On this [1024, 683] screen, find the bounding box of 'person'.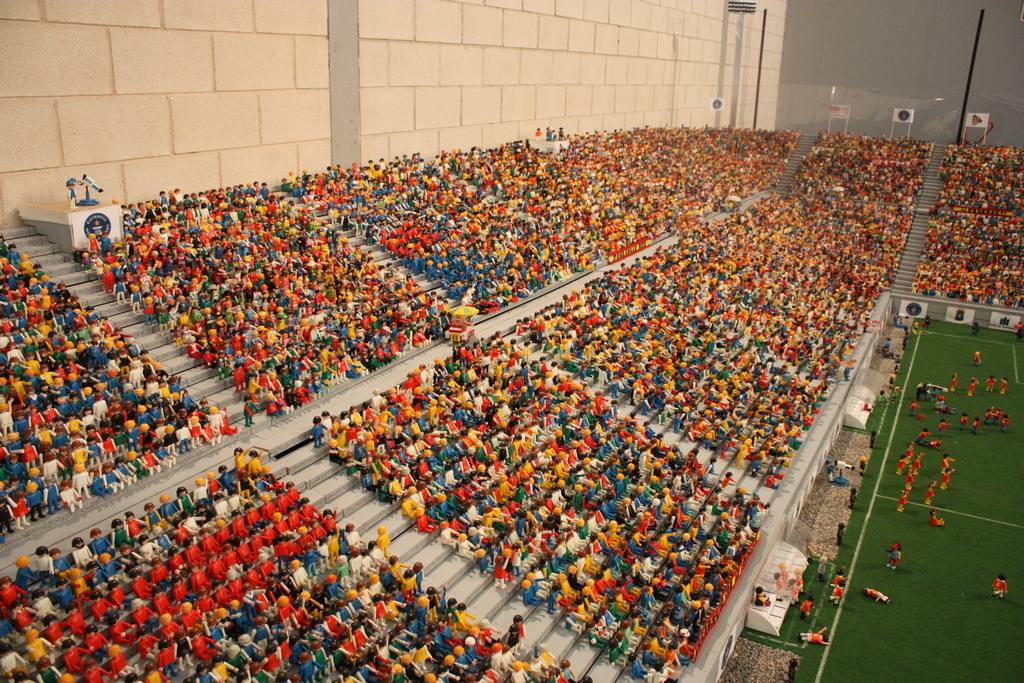
Bounding box: bbox=[980, 374, 997, 397].
